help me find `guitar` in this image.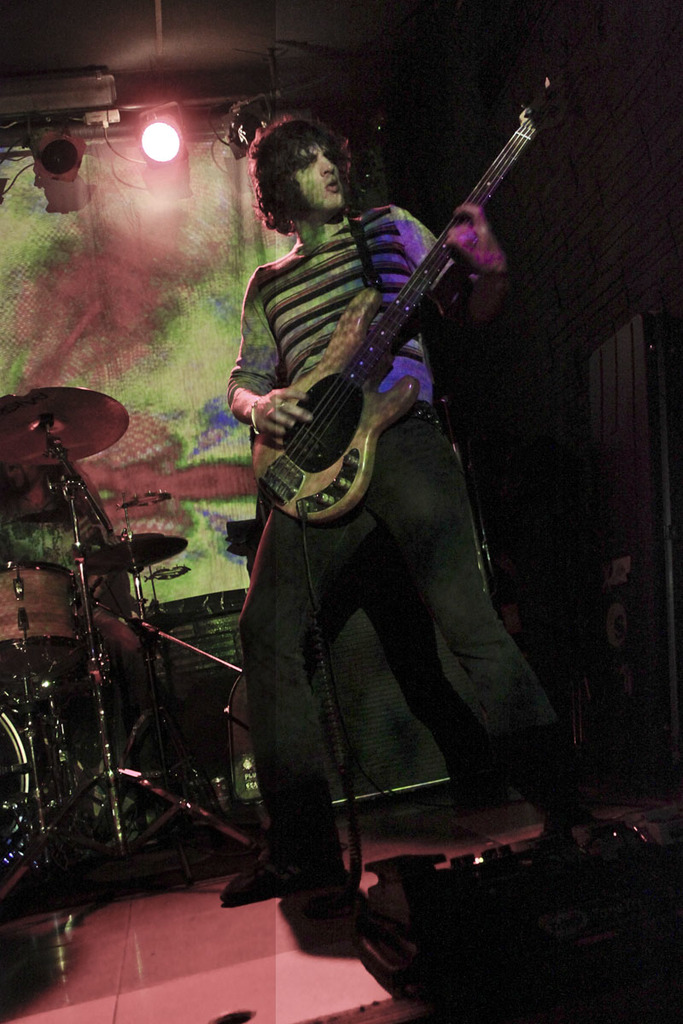
Found it: x1=225, y1=125, x2=559, y2=544.
